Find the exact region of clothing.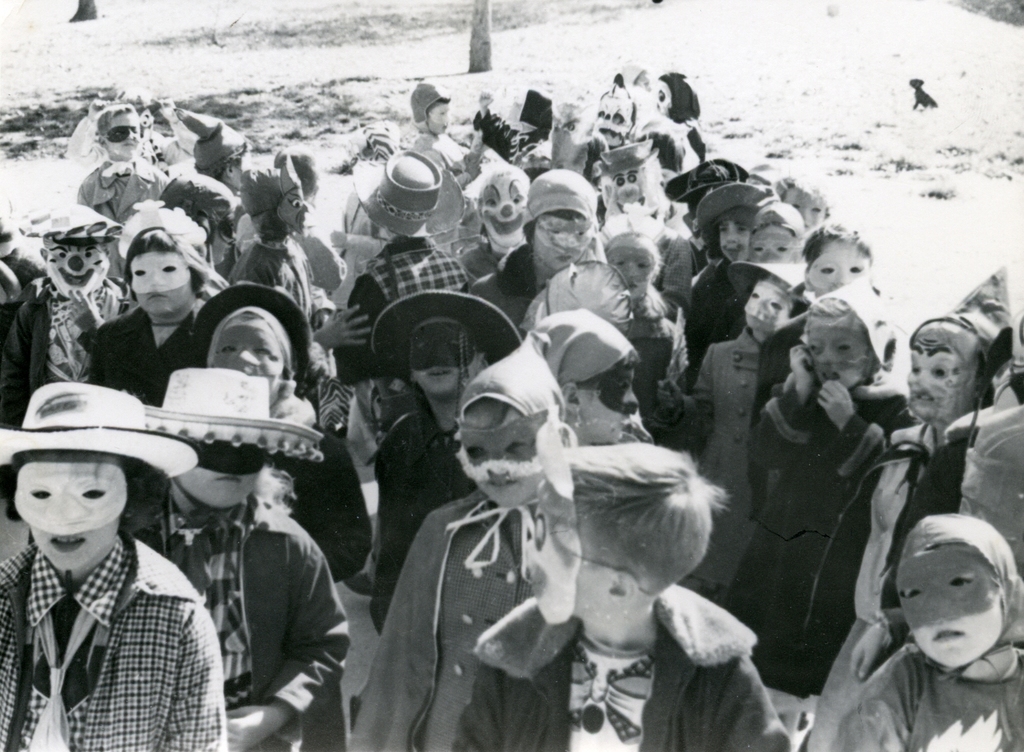
Exact region: [left=78, top=306, right=204, bottom=410].
